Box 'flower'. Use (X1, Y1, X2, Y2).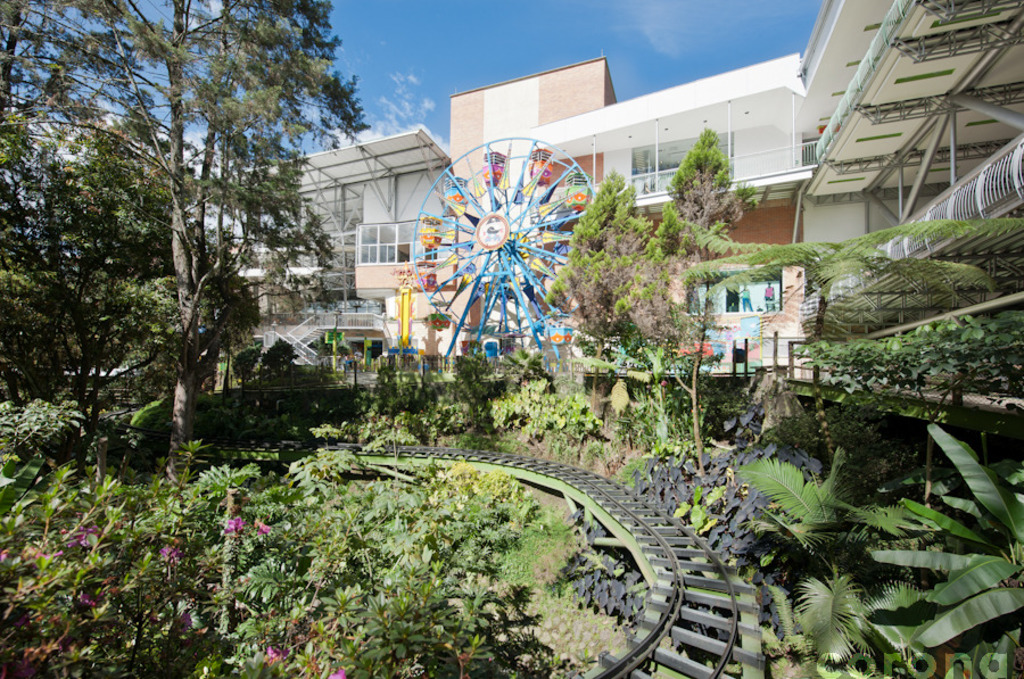
(223, 511, 245, 531).
